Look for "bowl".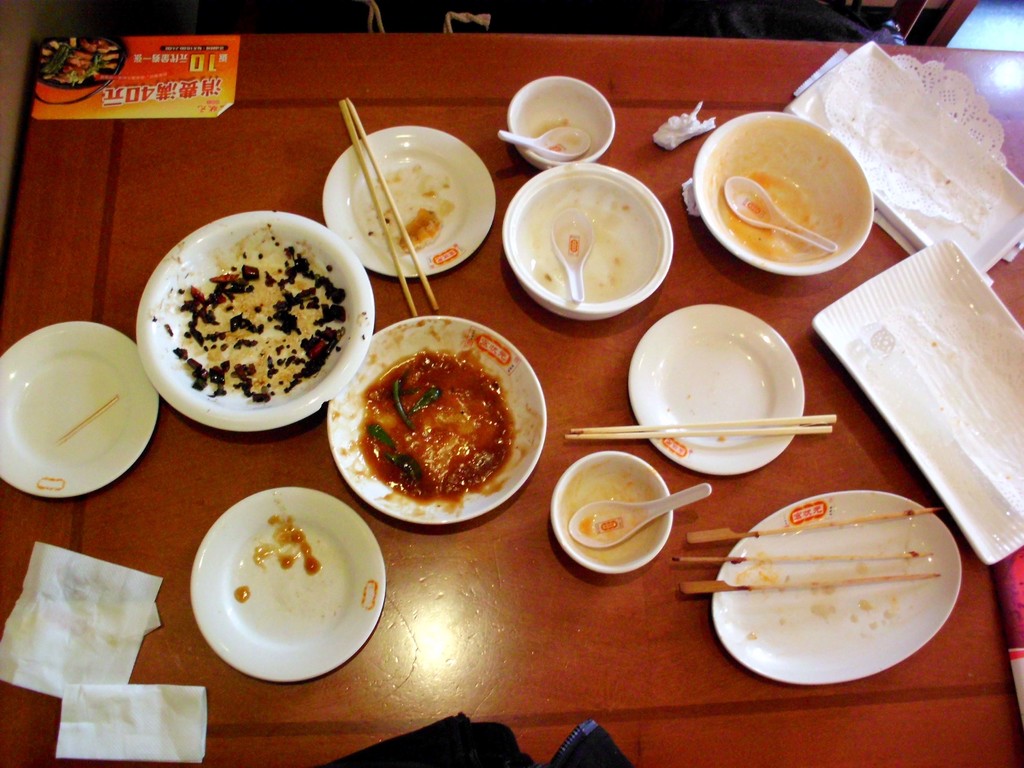
Found: [328, 314, 547, 527].
